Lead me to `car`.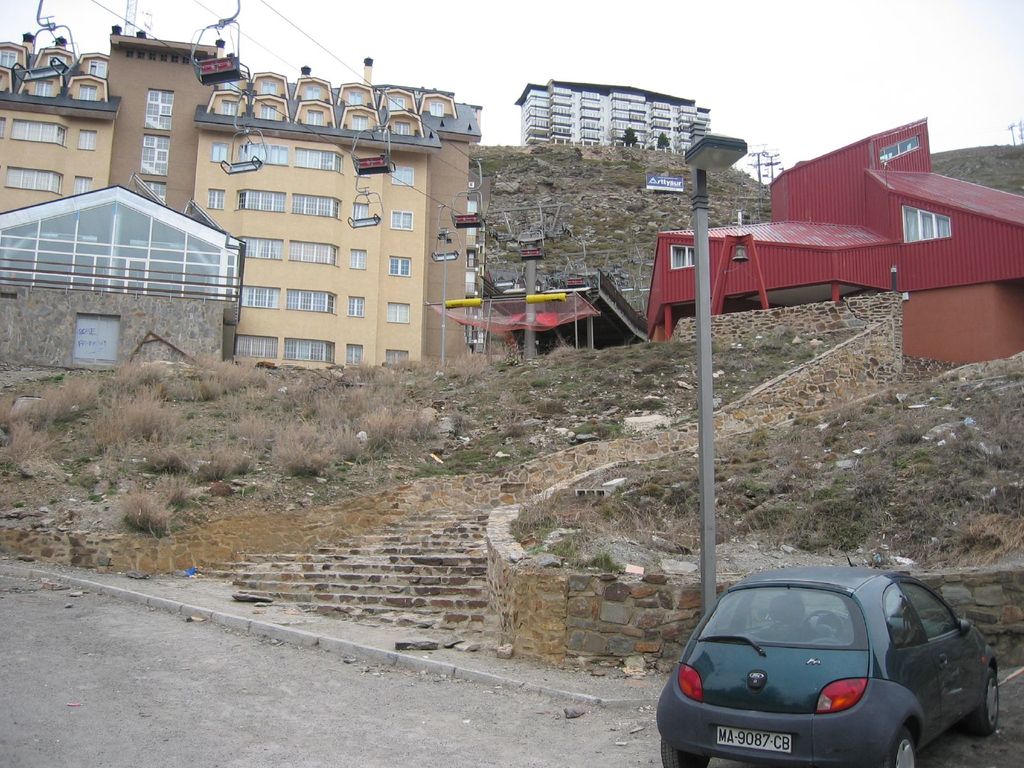
Lead to region(656, 569, 1000, 767).
